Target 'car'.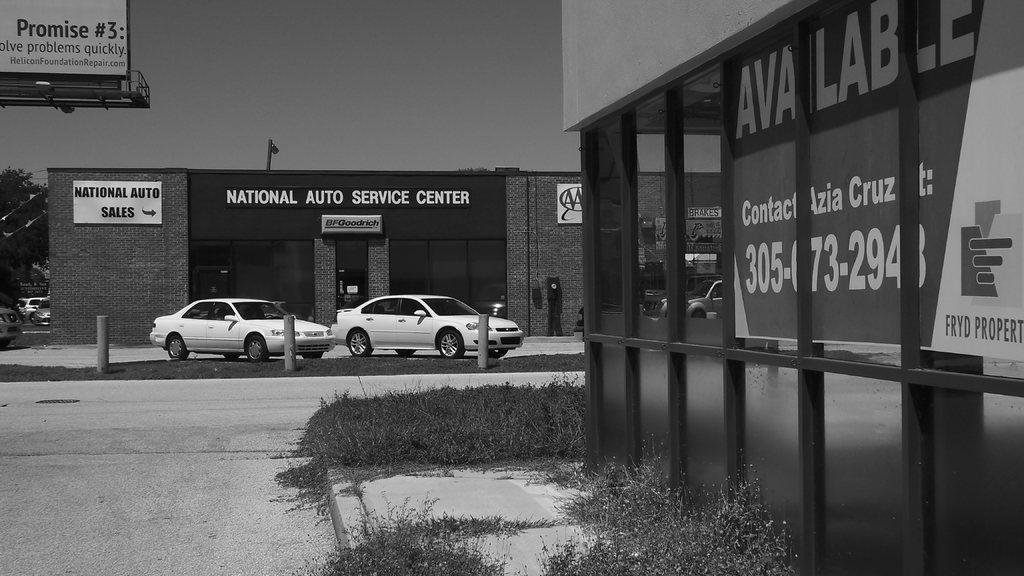
Target region: (x1=17, y1=299, x2=26, y2=317).
